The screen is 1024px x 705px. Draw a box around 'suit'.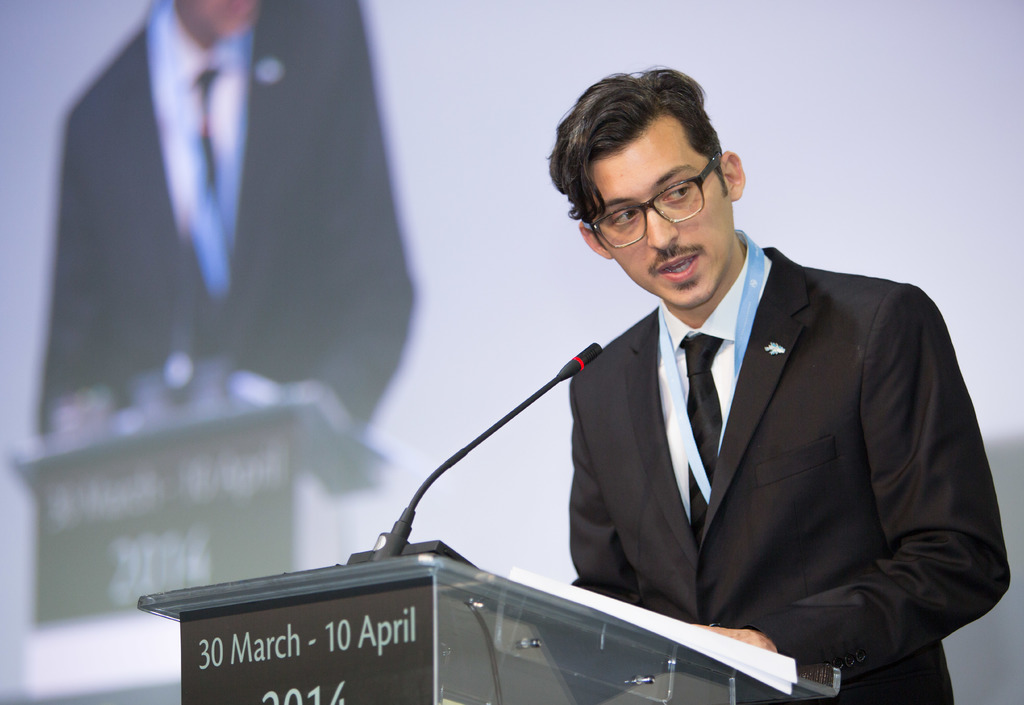
detection(569, 231, 1011, 704).
